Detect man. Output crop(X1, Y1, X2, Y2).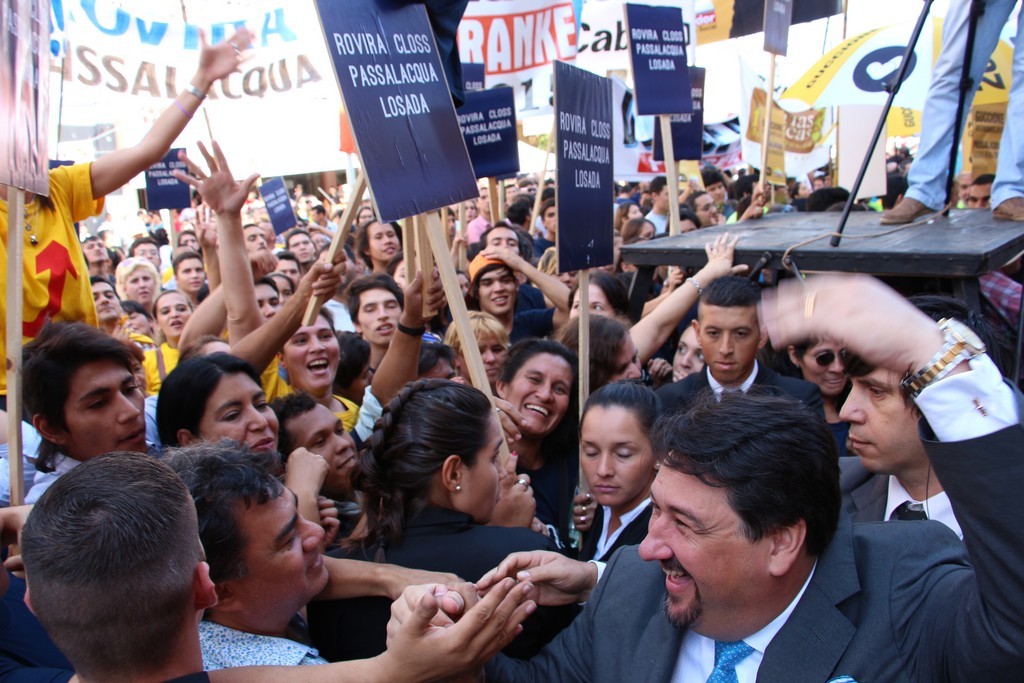
crop(342, 274, 405, 380).
